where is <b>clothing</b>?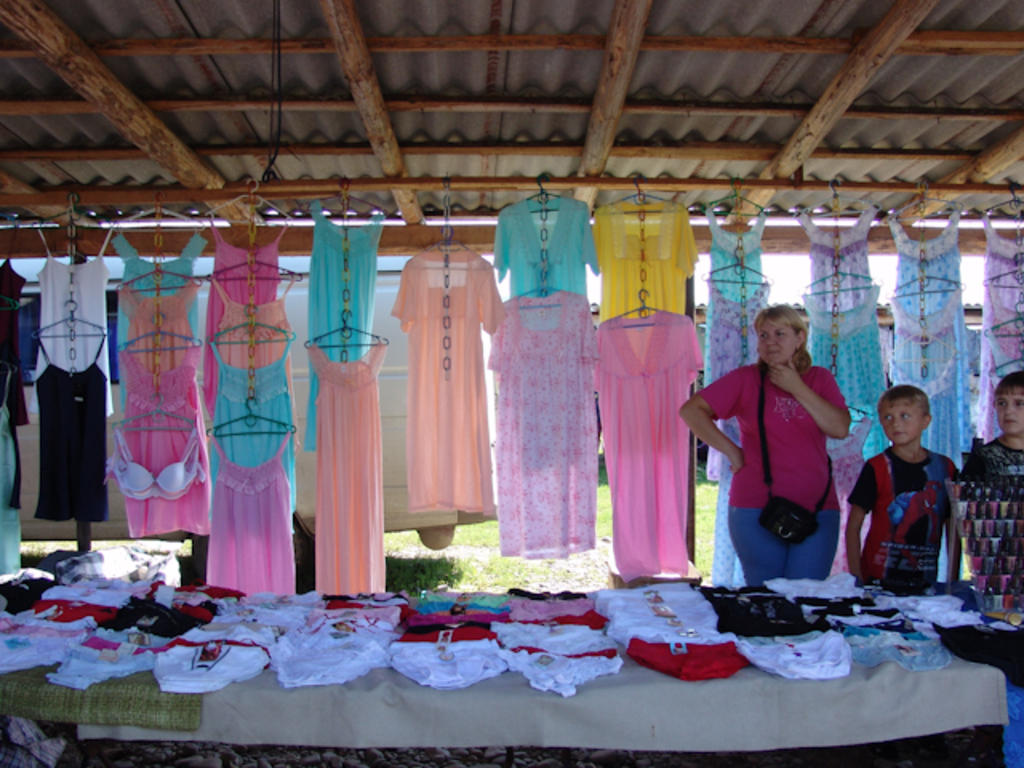
798:195:885:574.
